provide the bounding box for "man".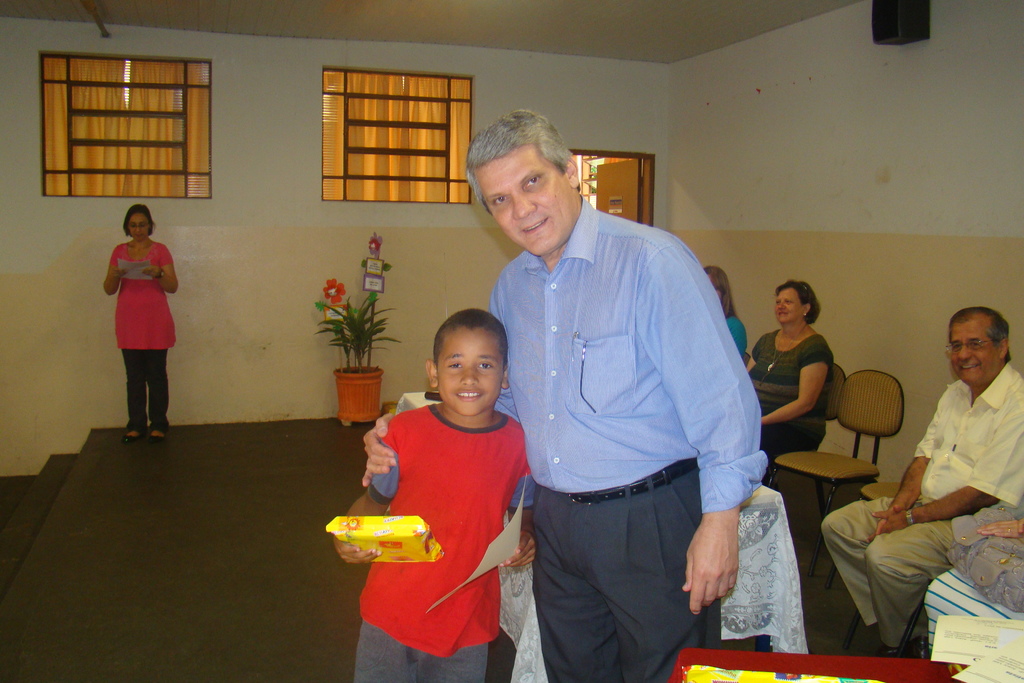
bbox(821, 307, 1023, 656).
